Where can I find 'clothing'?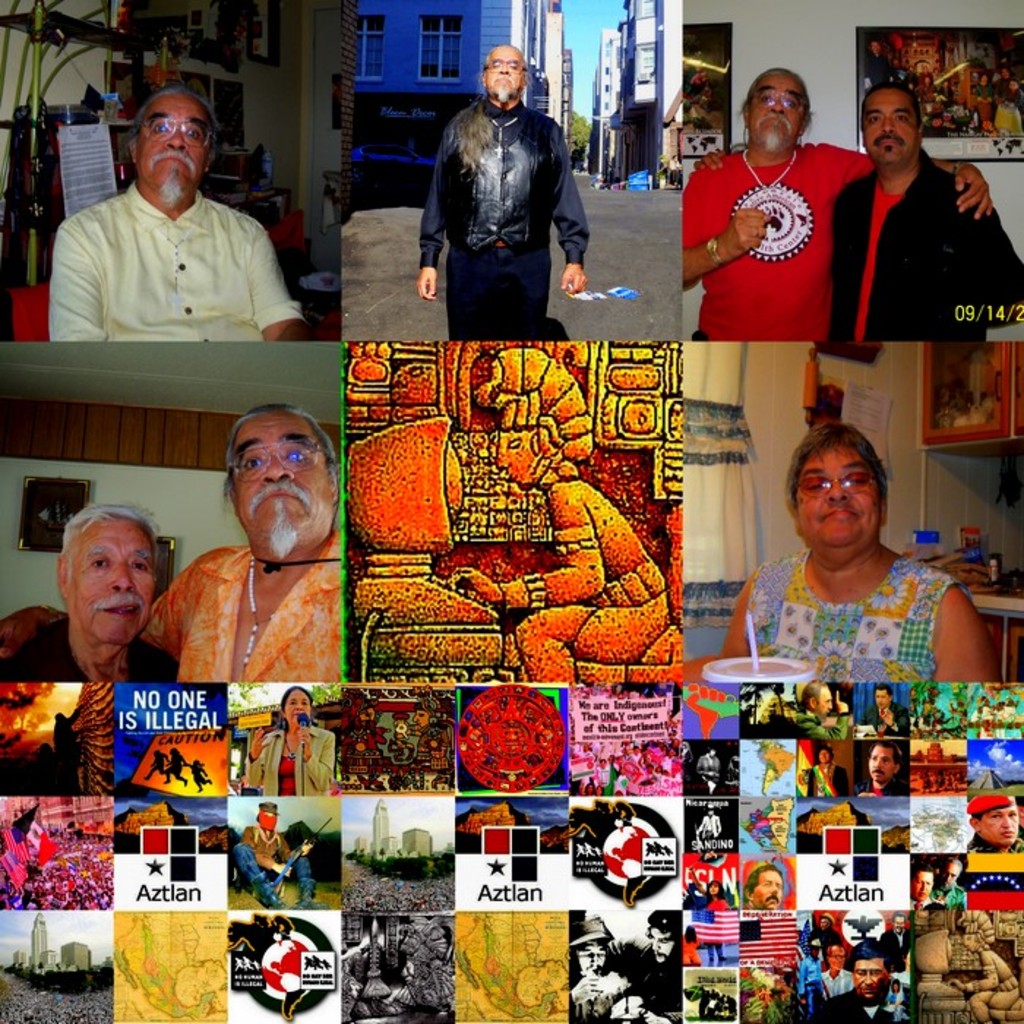
You can find it at crop(929, 881, 964, 904).
